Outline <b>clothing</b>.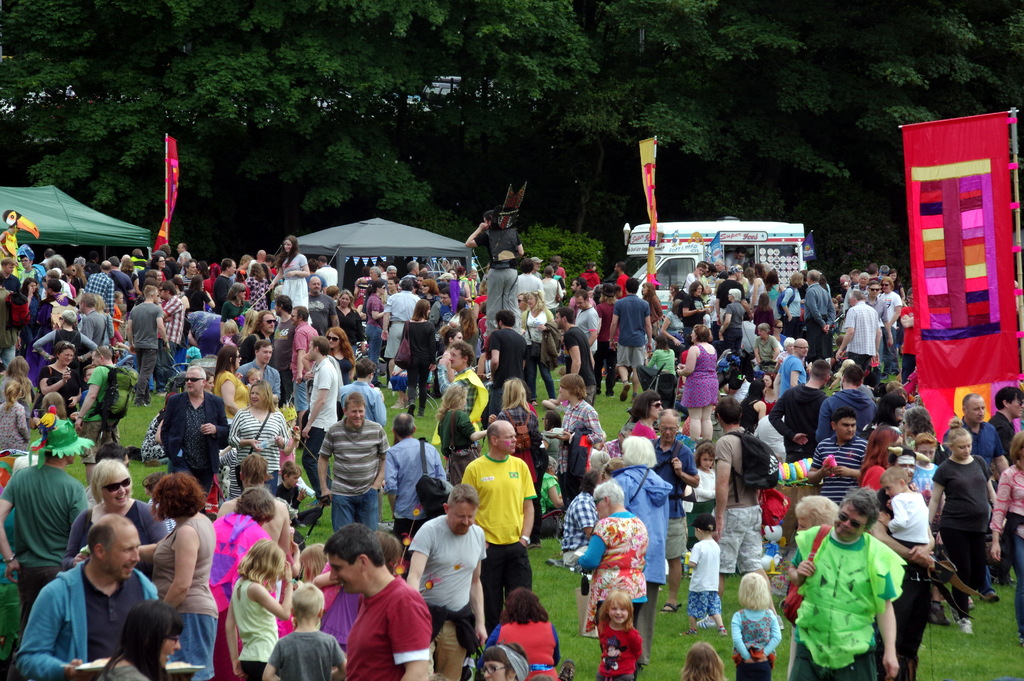
Outline: [left=221, top=297, right=248, bottom=327].
